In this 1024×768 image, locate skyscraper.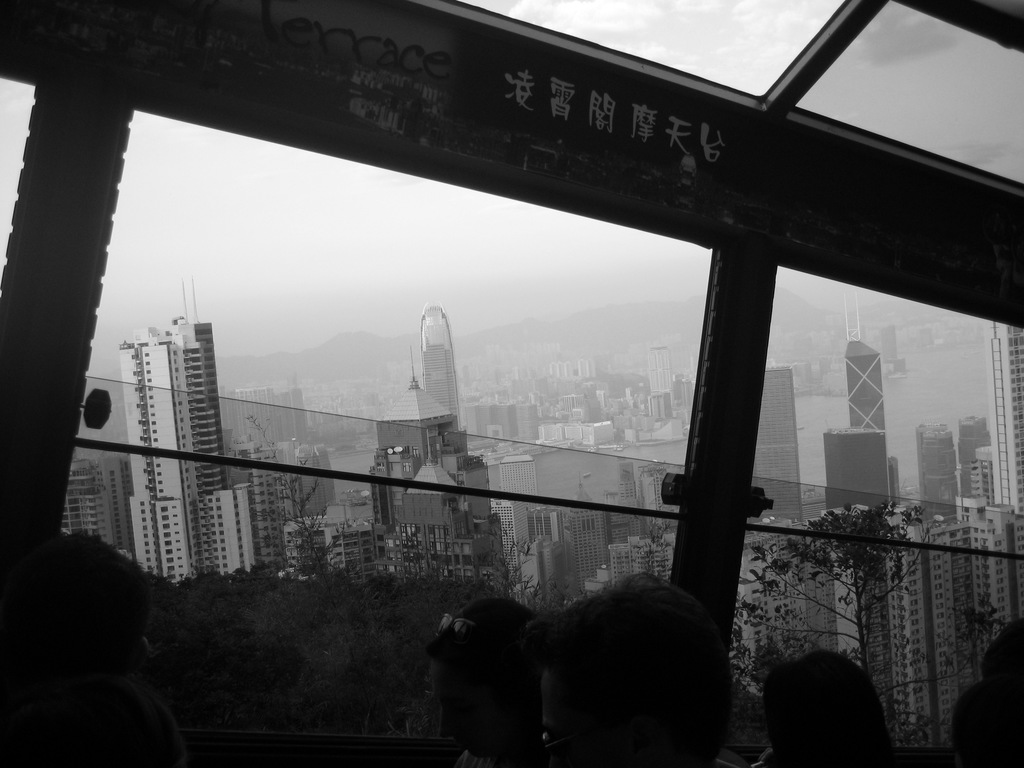
Bounding box: box=[827, 419, 898, 519].
